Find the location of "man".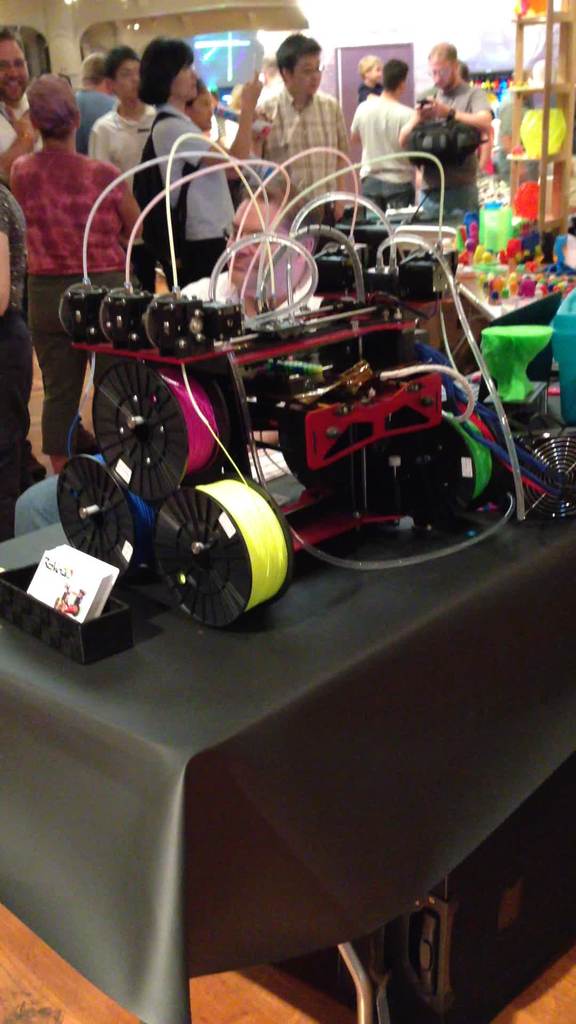
Location: [x1=400, y1=38, x2=491, y2=228].
